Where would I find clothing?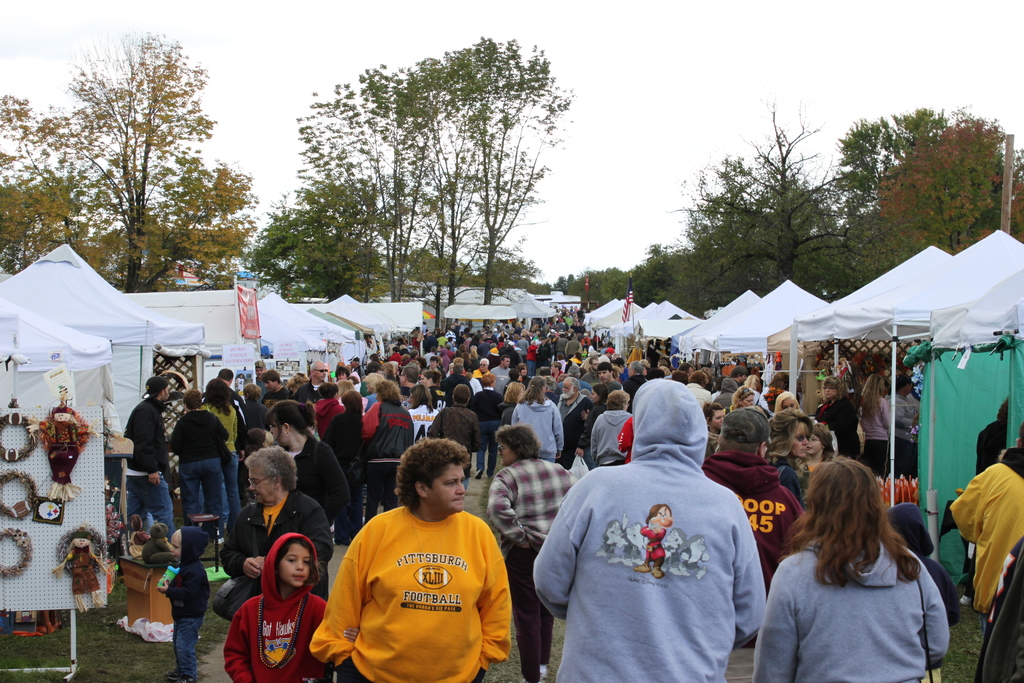
At (317, 396, 343, 420).
